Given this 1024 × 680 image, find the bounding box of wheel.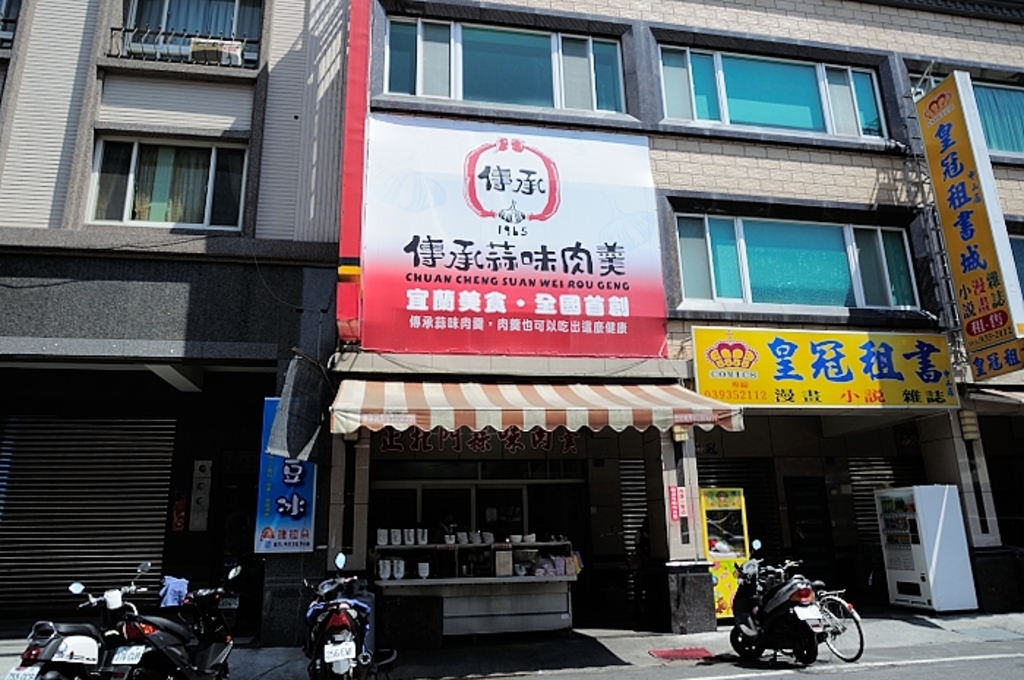
left=813, top=600, right=866, bottom=657.
